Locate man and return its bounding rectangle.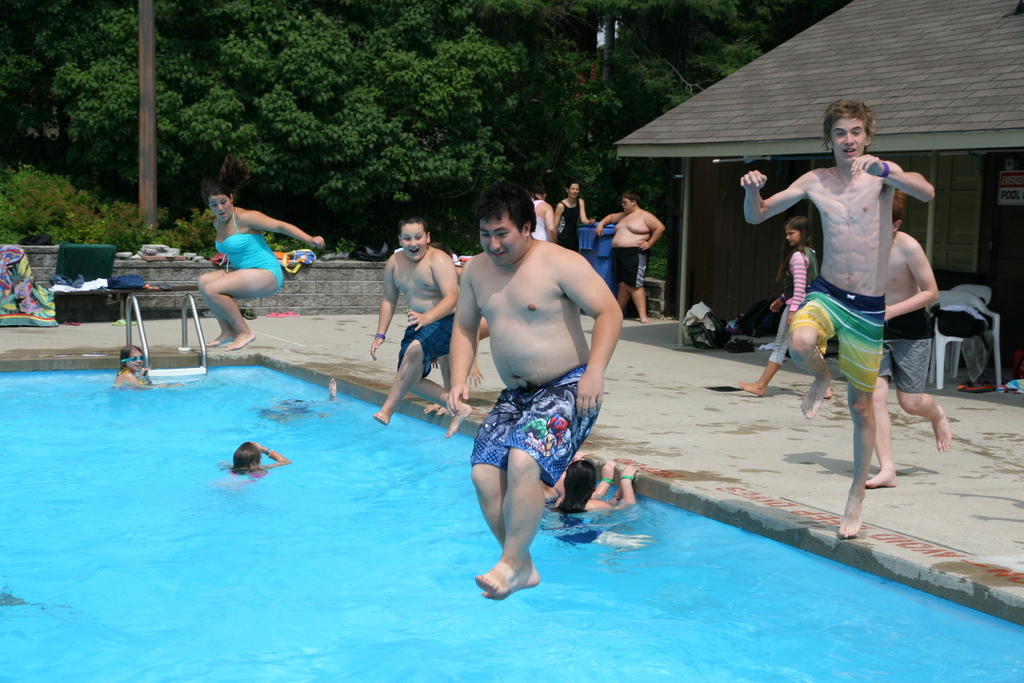
594, 194, 659, 321.
